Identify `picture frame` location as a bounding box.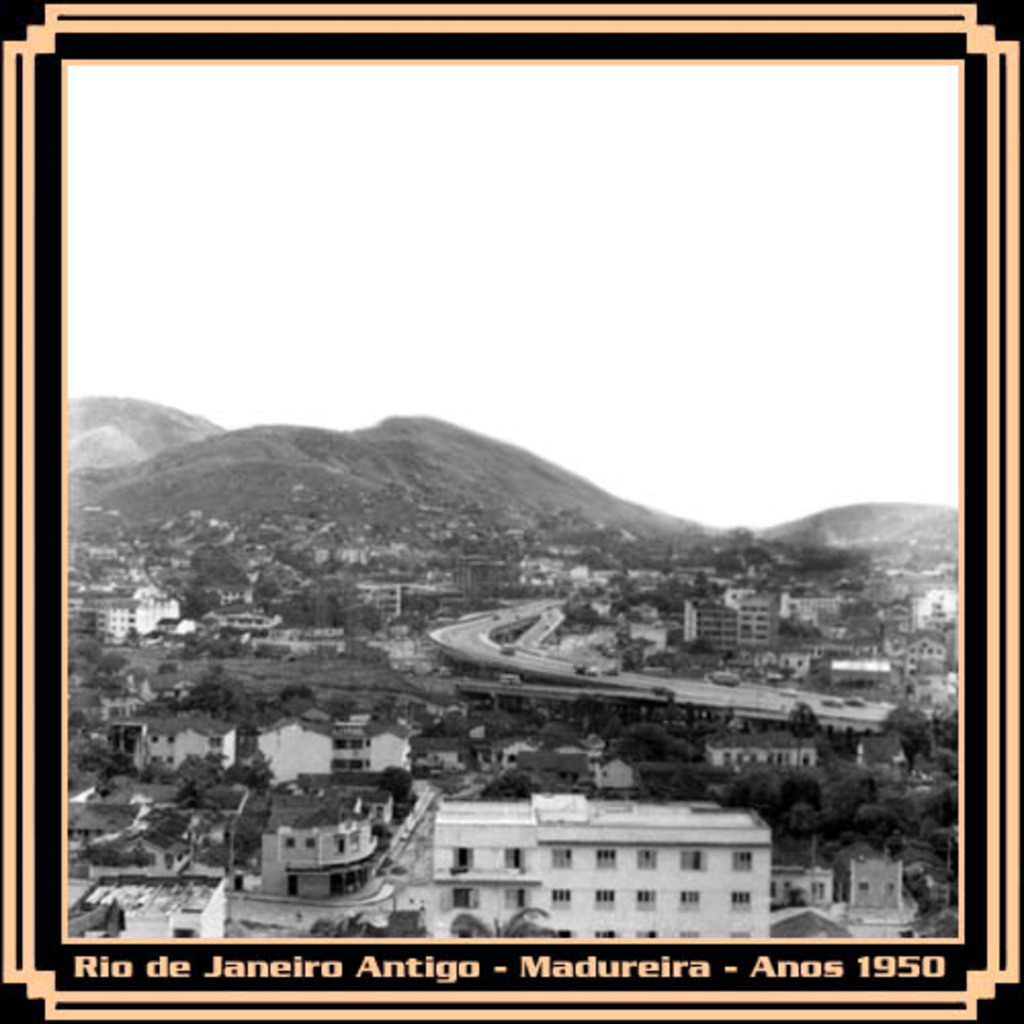
0, 0, 1022, 1022.
